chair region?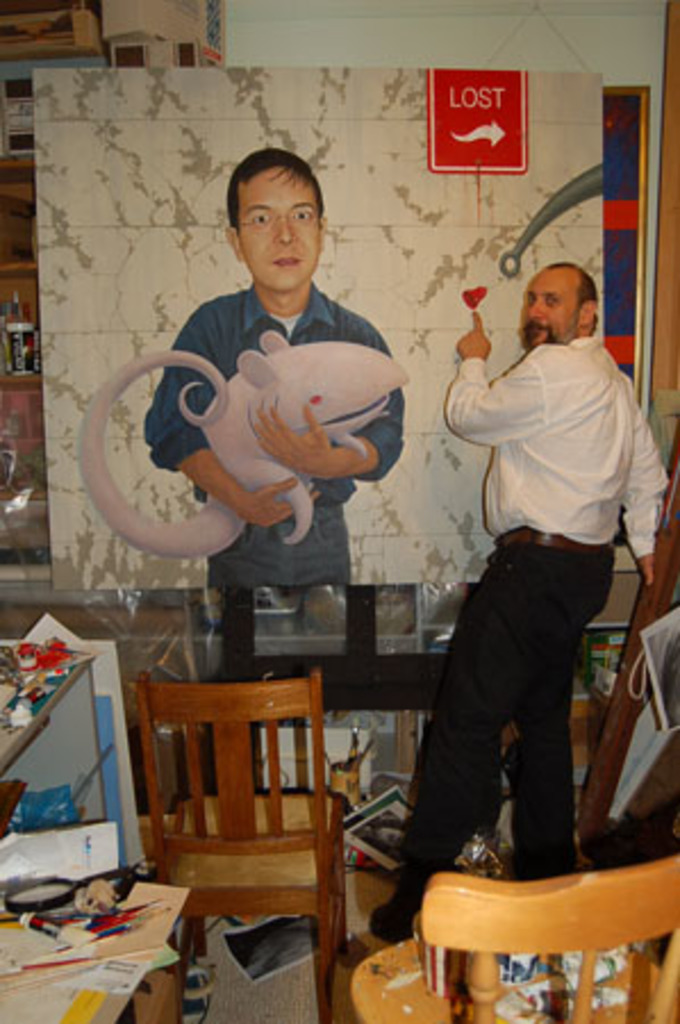
locate(143, 674, 346, 1022)
